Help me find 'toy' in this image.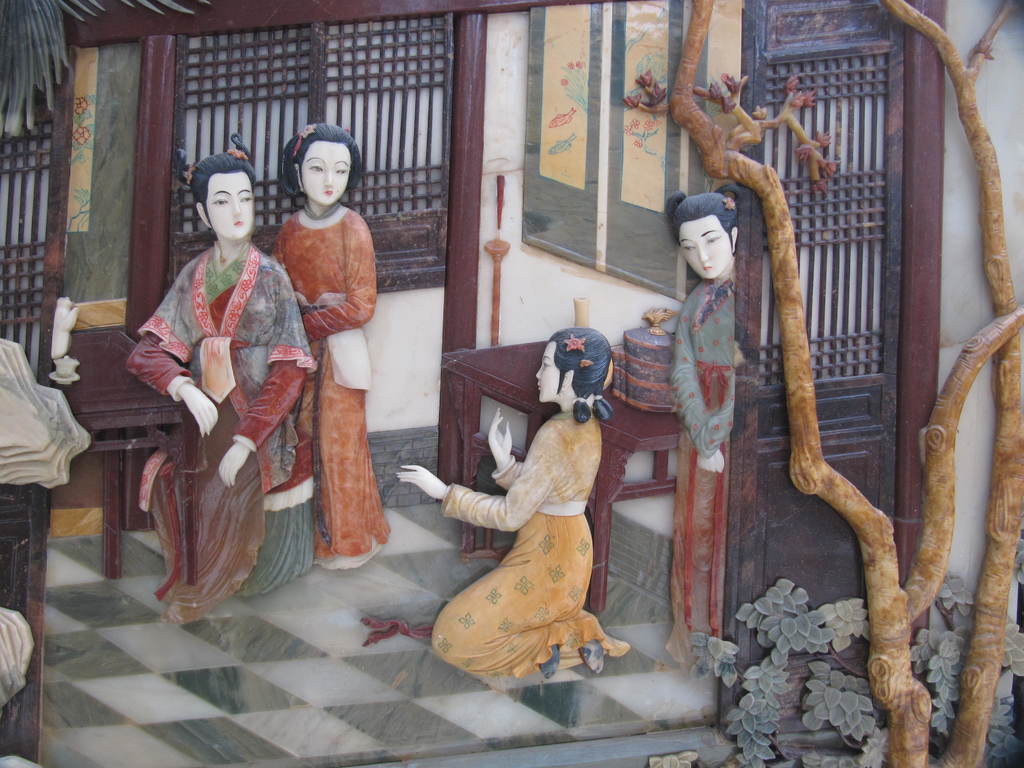
Found it: bbox(131, 137, 326, 602).
